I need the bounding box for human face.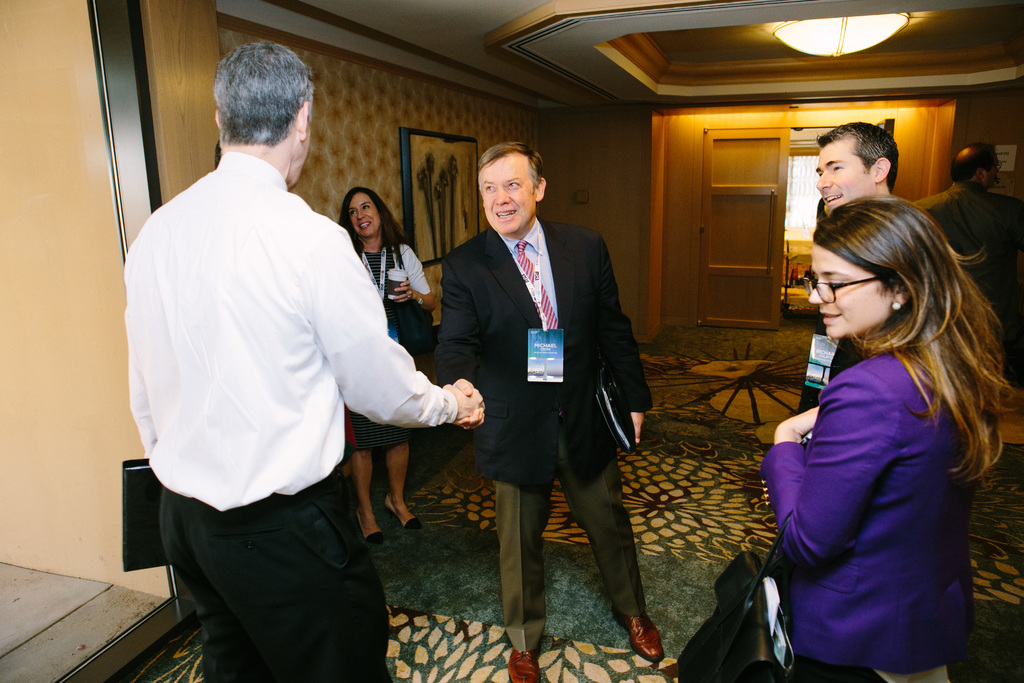
Here it is: 984/156/1000/186.
